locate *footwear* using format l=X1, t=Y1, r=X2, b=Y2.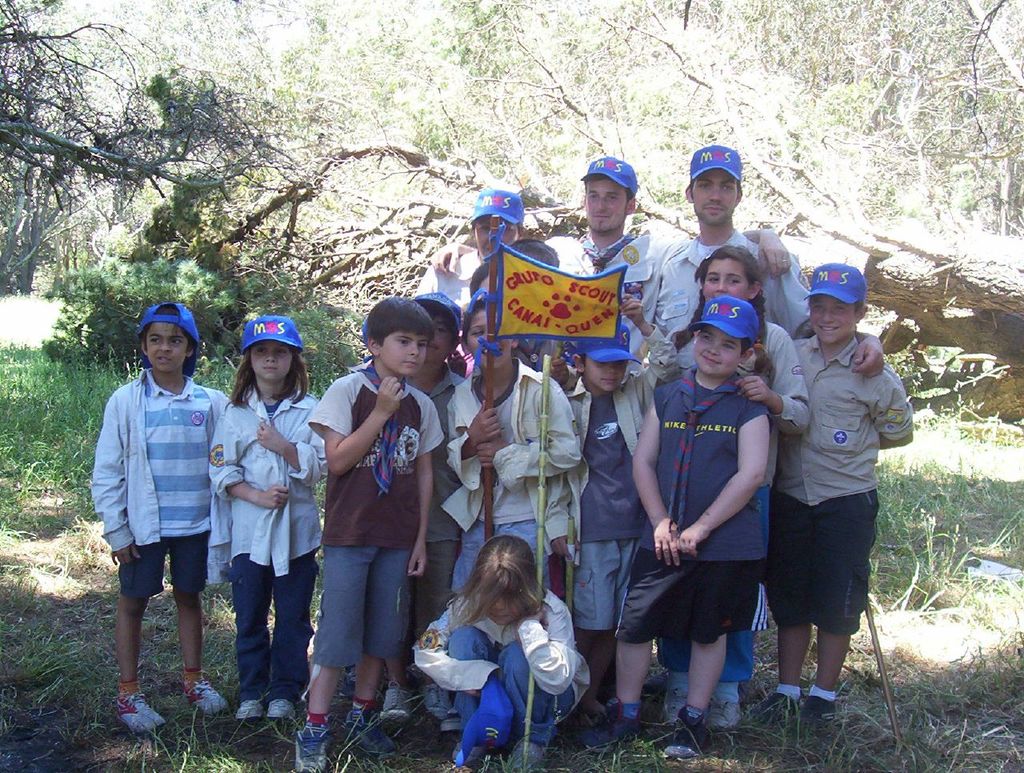
l=663, t=709, r=711, b=762.
